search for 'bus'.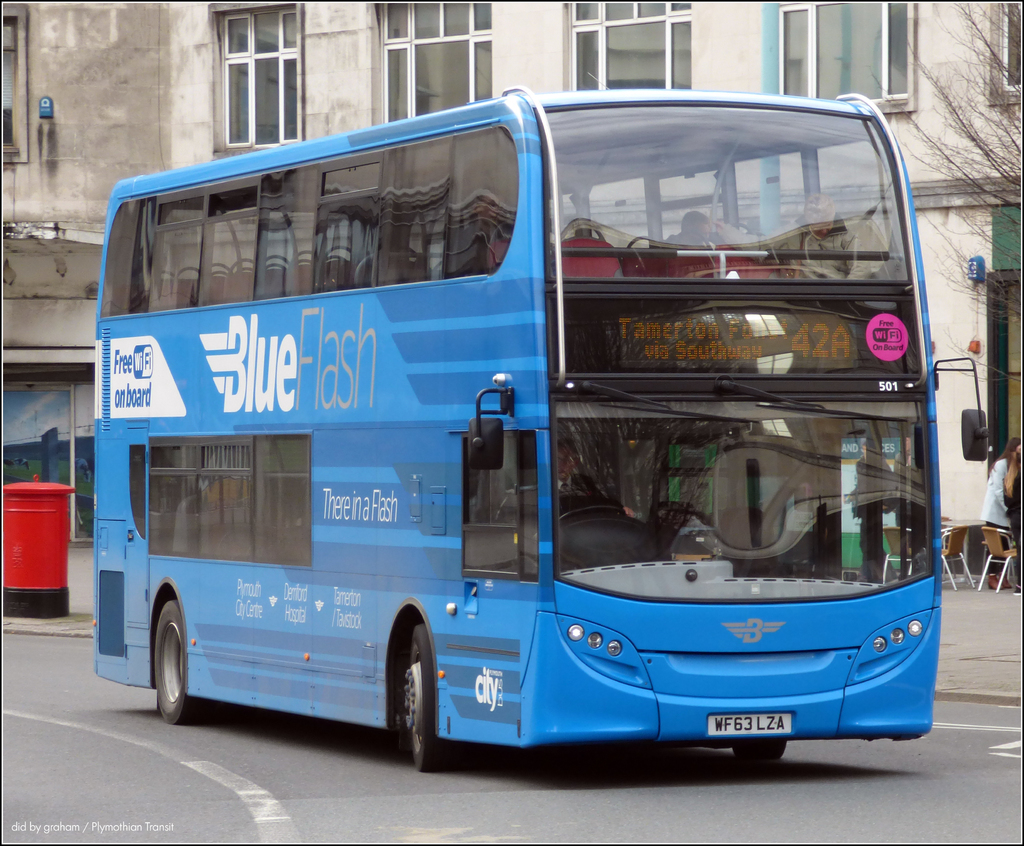
Found at region(91, 73, 989, 772).
